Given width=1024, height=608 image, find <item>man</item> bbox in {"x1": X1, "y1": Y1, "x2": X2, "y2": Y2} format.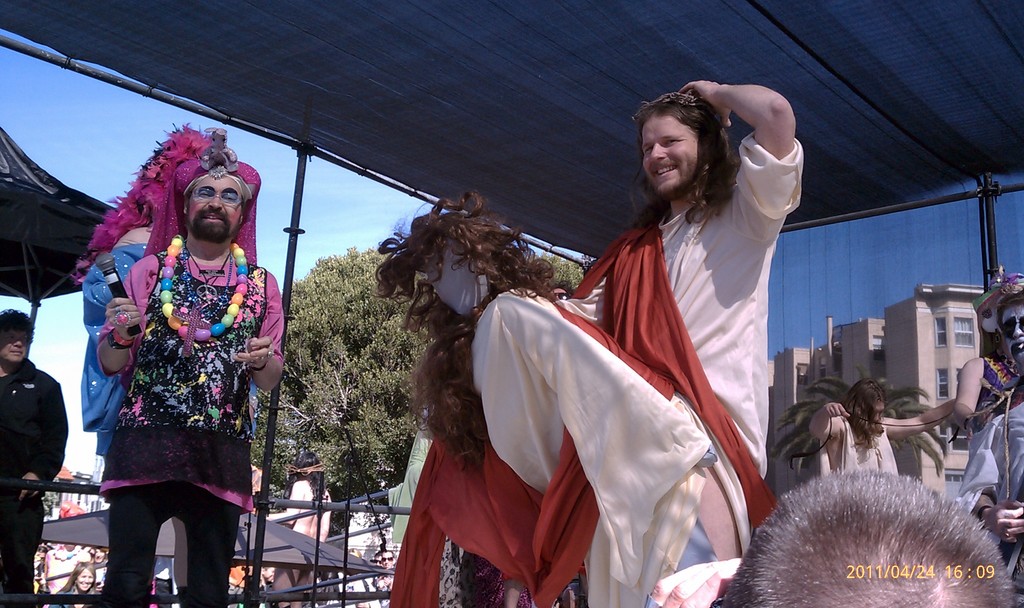
{"x1": 573, "y1": 70, "x2": 814, "y2": 459}.
